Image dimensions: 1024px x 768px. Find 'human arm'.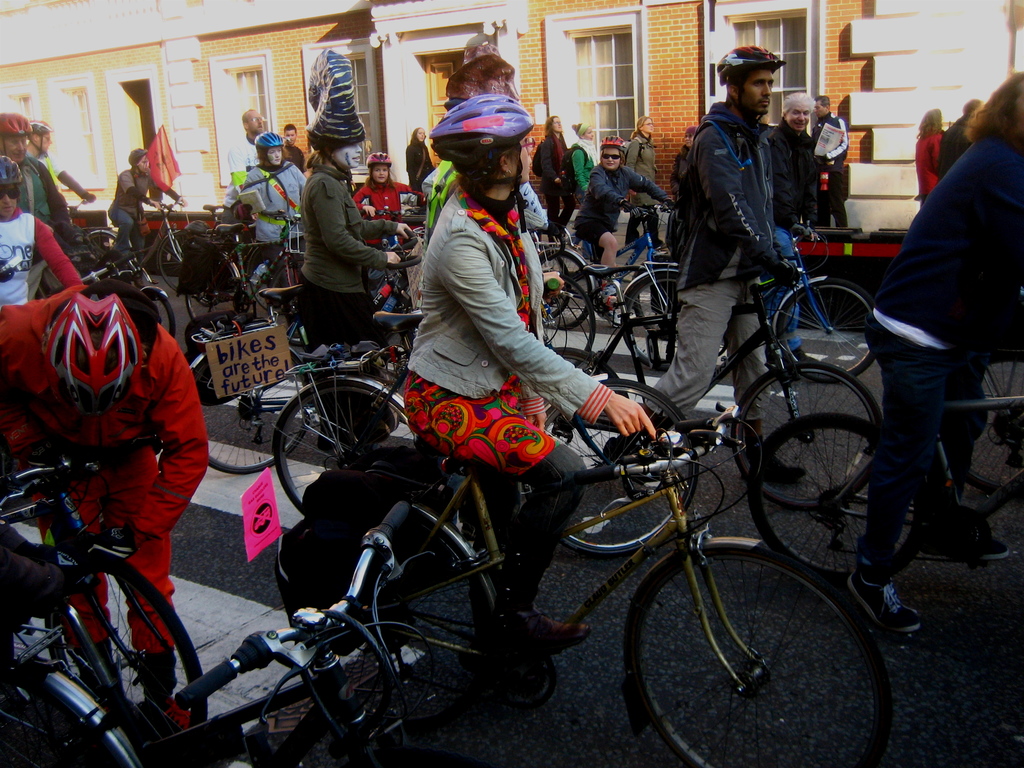
crop(636, 179, 675, 203).
